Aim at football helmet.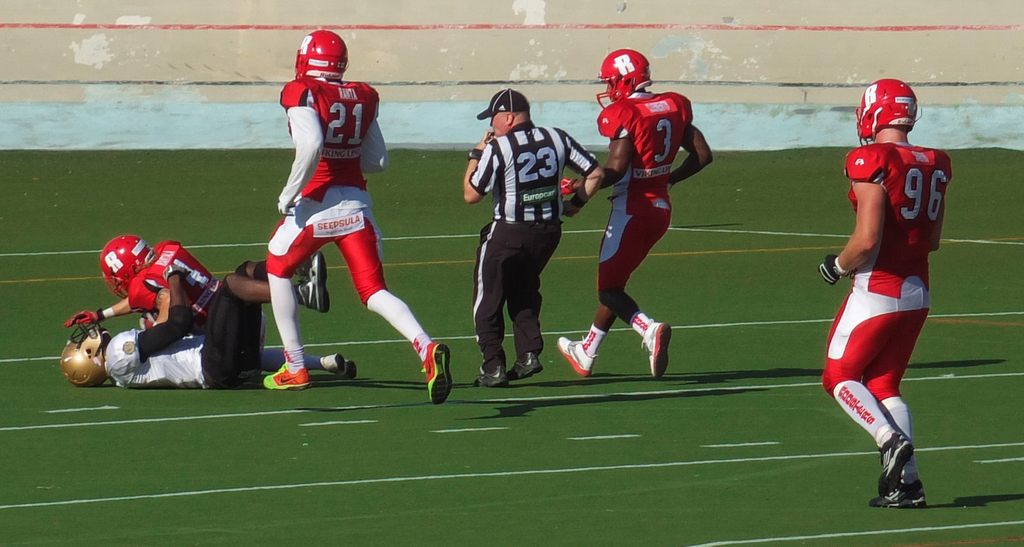
Aimed at detection(285, 27, 349, 85).
